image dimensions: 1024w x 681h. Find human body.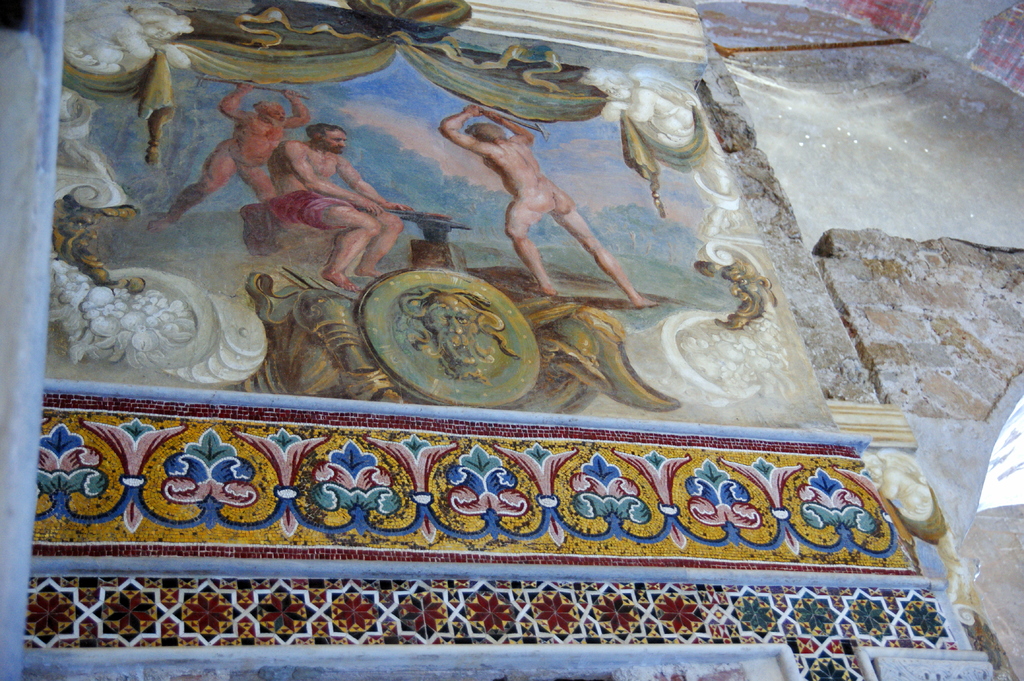
bbox=(145, 79, 308, 236).
